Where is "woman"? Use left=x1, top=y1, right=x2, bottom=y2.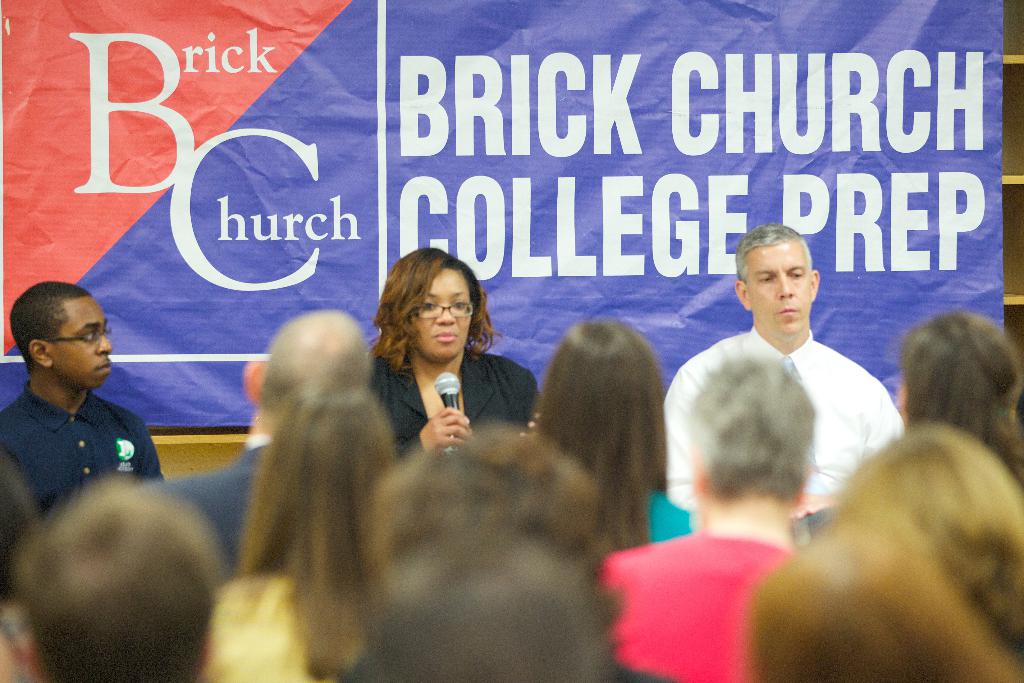
left=326, top=240, right=557, bottom=576.
